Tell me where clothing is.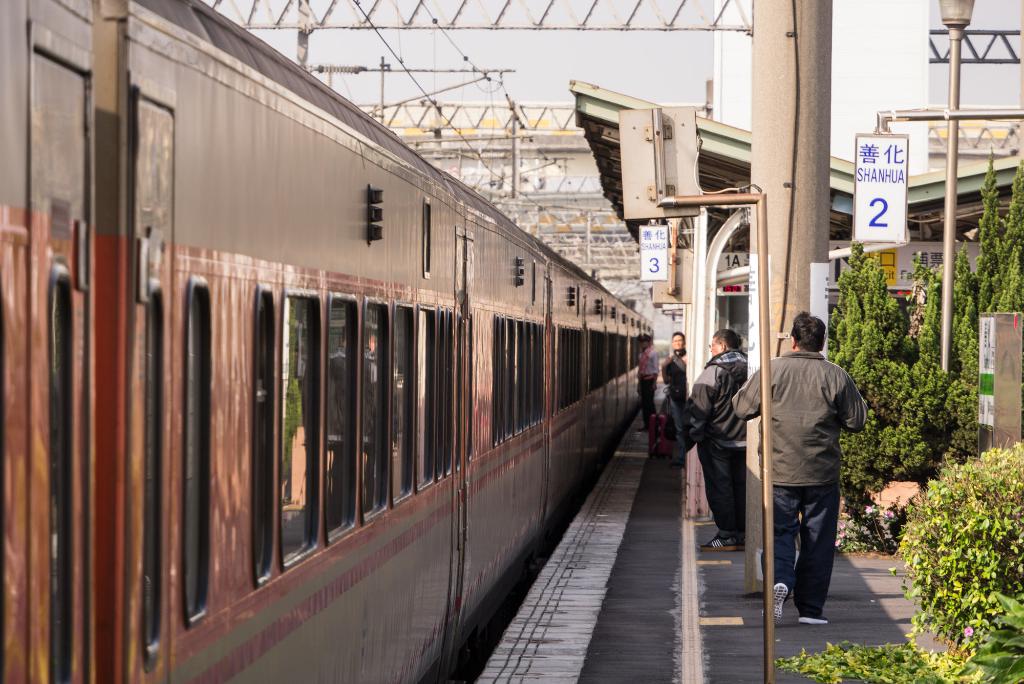
clothing is at (x1=634, y1=346, x2=657, y2=427).
